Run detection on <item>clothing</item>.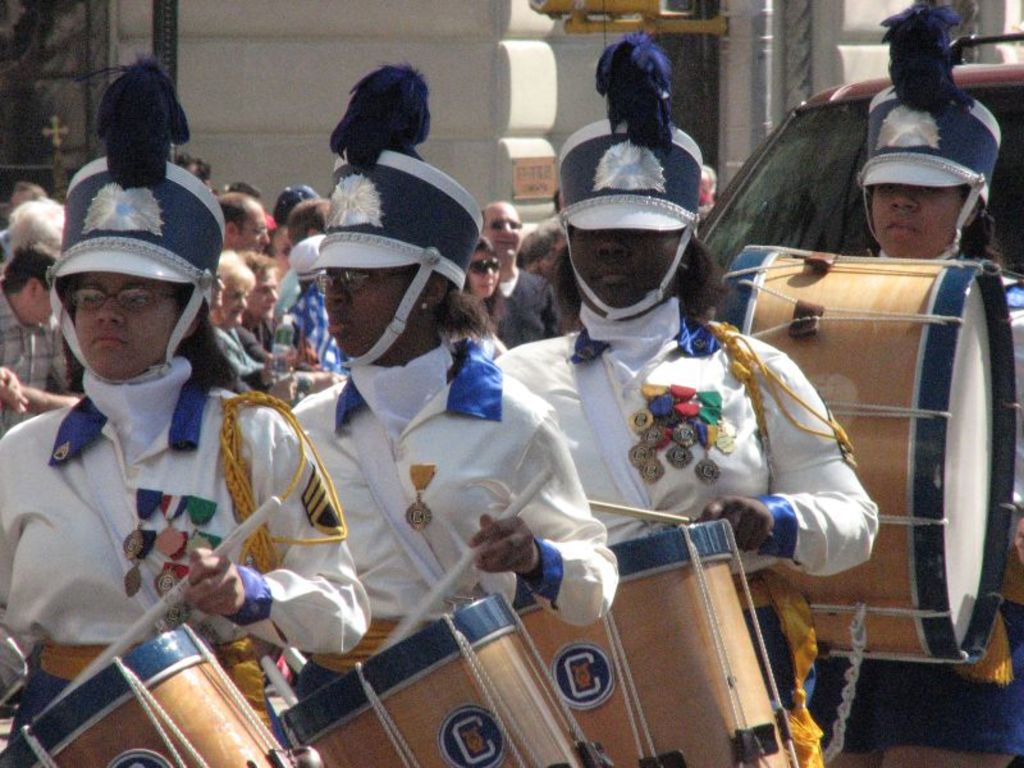
Result: x1=1, y1=301, x2=330, y2=712.
